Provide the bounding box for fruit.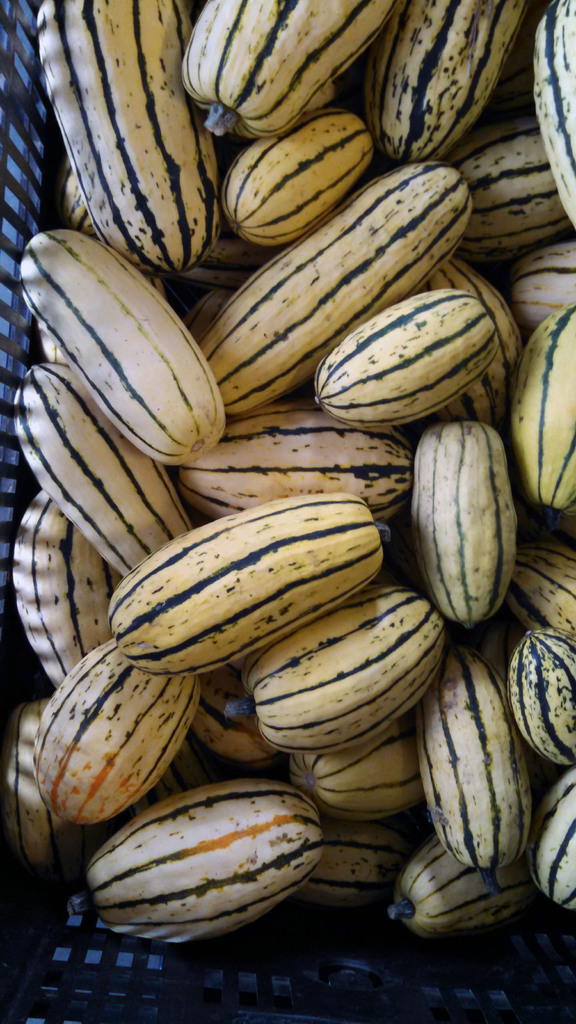
(403,399,520,628).
